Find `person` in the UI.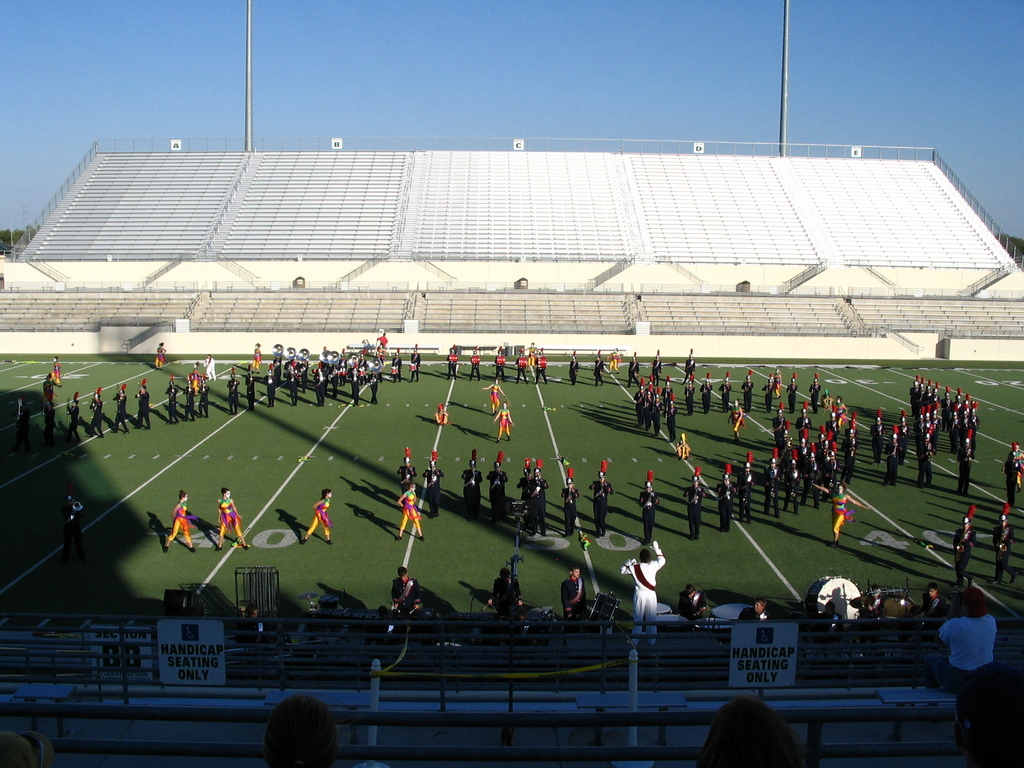
UI element at BBox(515, 461, 531, 506).
